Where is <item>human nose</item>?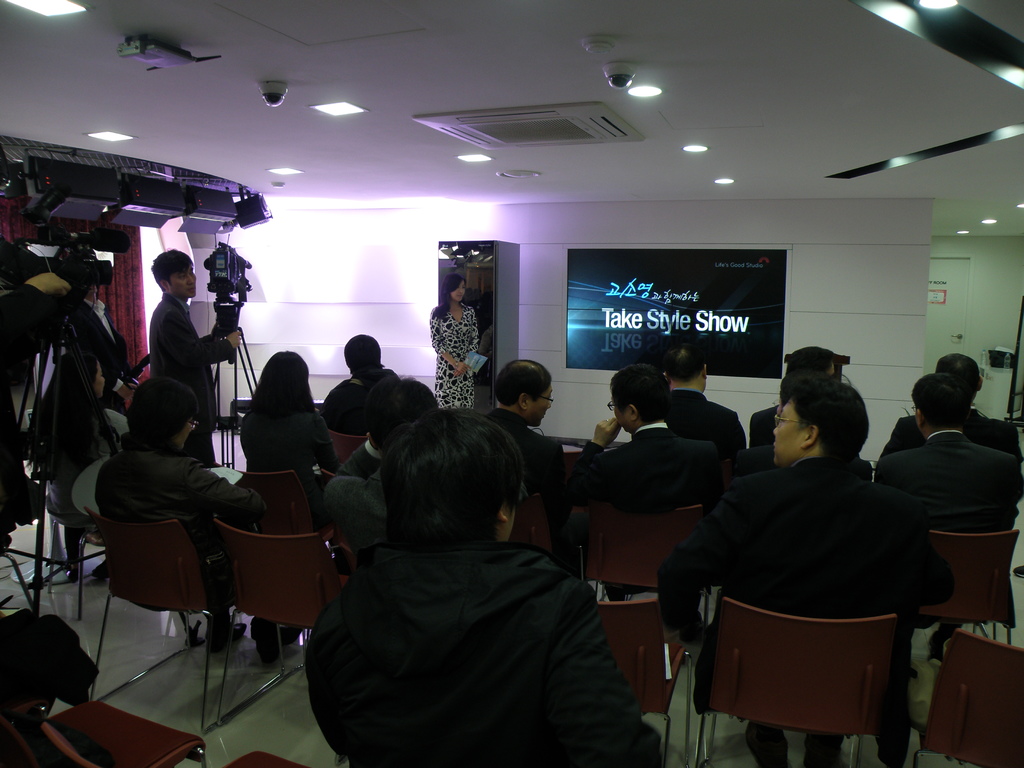
[x1=459, y1=287, x2=463, y2=292].
